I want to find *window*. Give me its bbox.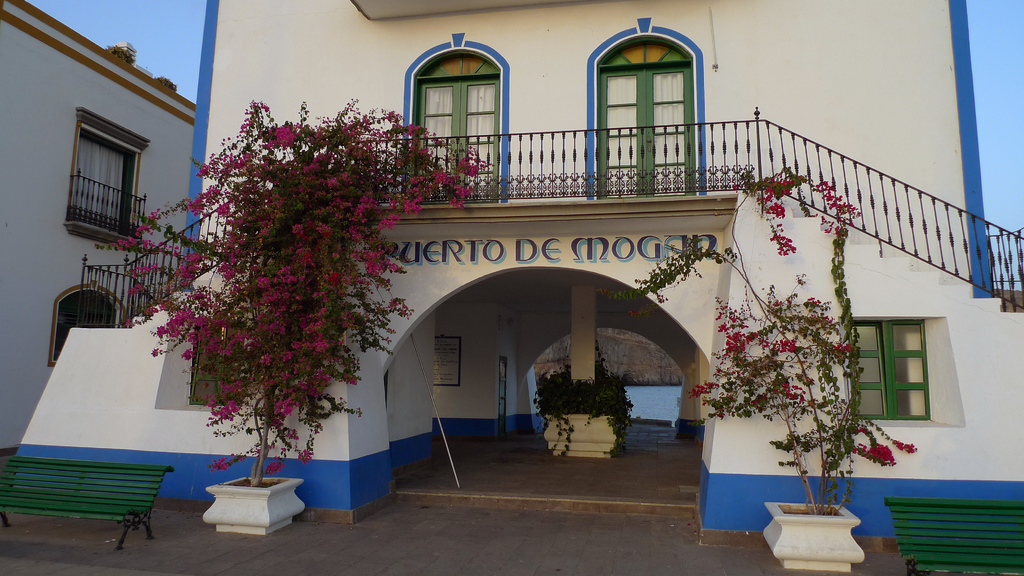
588, 22, 703, 201.
